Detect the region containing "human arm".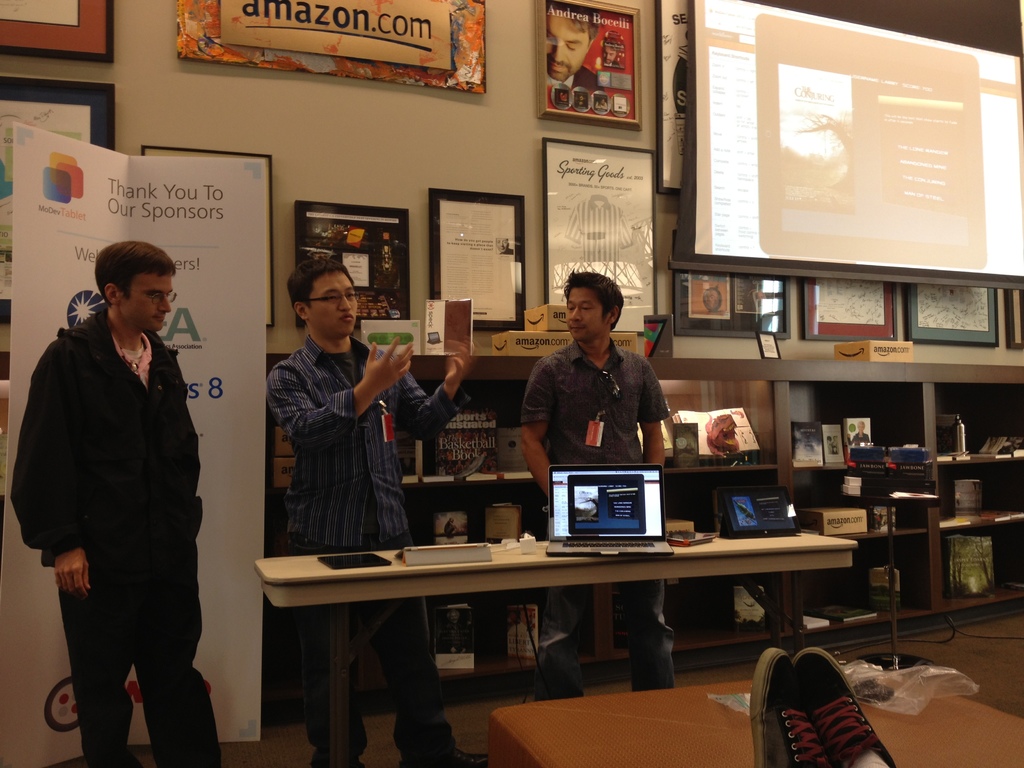
pyautogui.locateOnScreen(9, 345, 86, 582).
